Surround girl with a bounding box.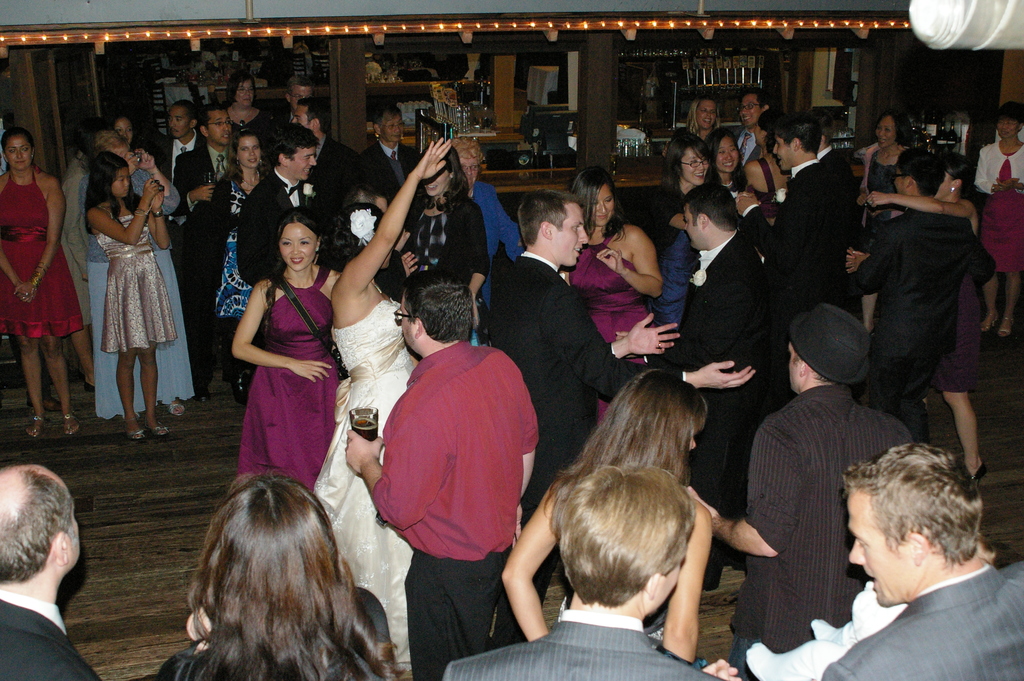
319/131/454/657.
